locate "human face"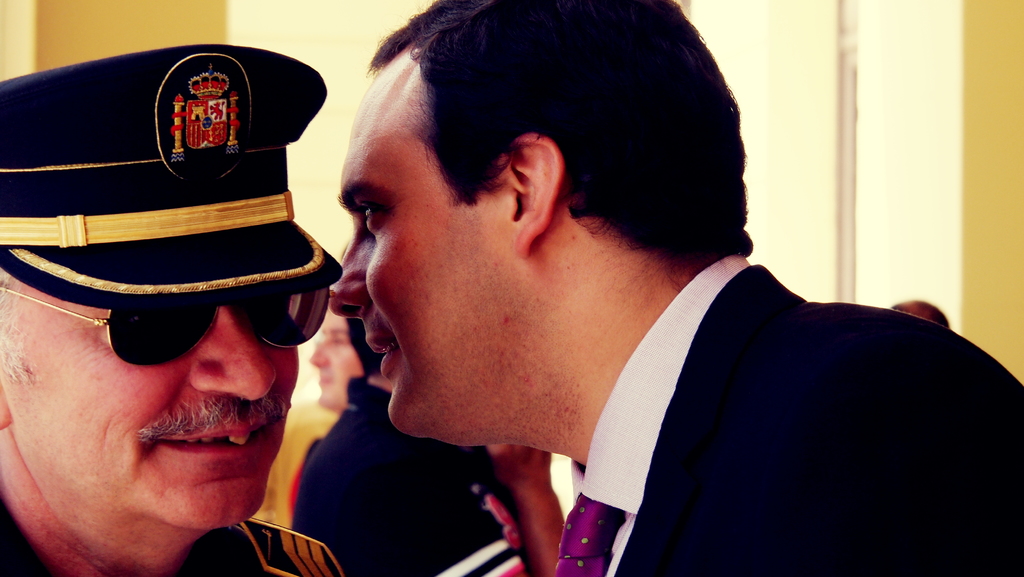
Rect(330, 84, 529, 433)
